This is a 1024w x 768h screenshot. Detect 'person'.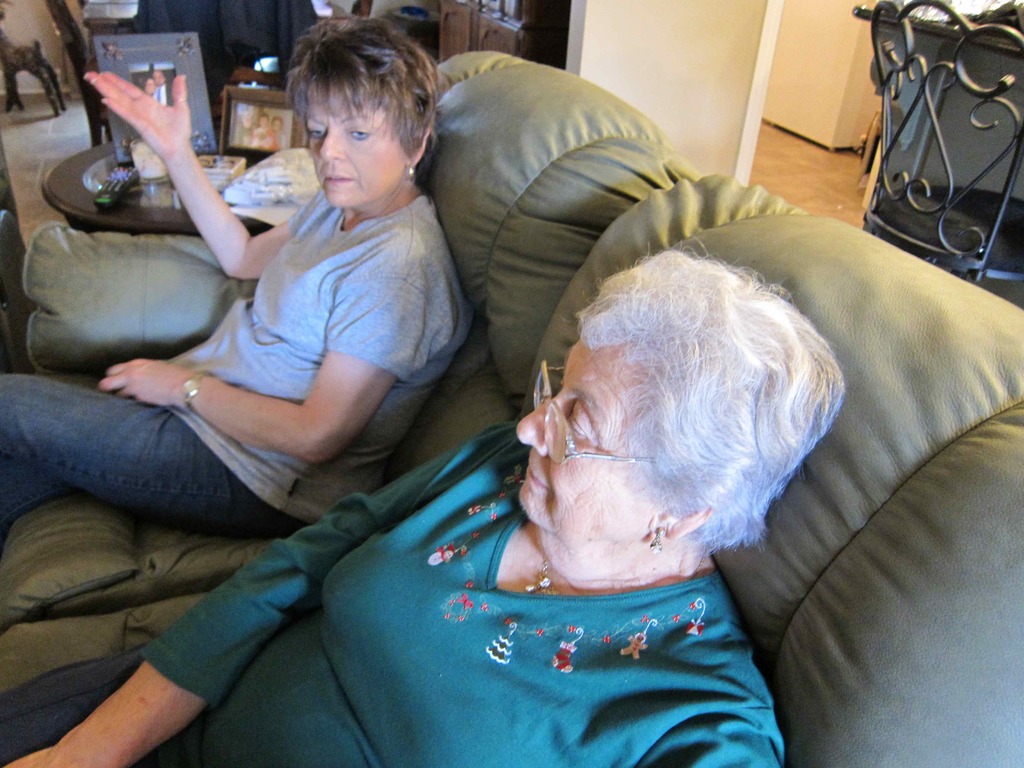
detection(0, 246, 847, 767).
